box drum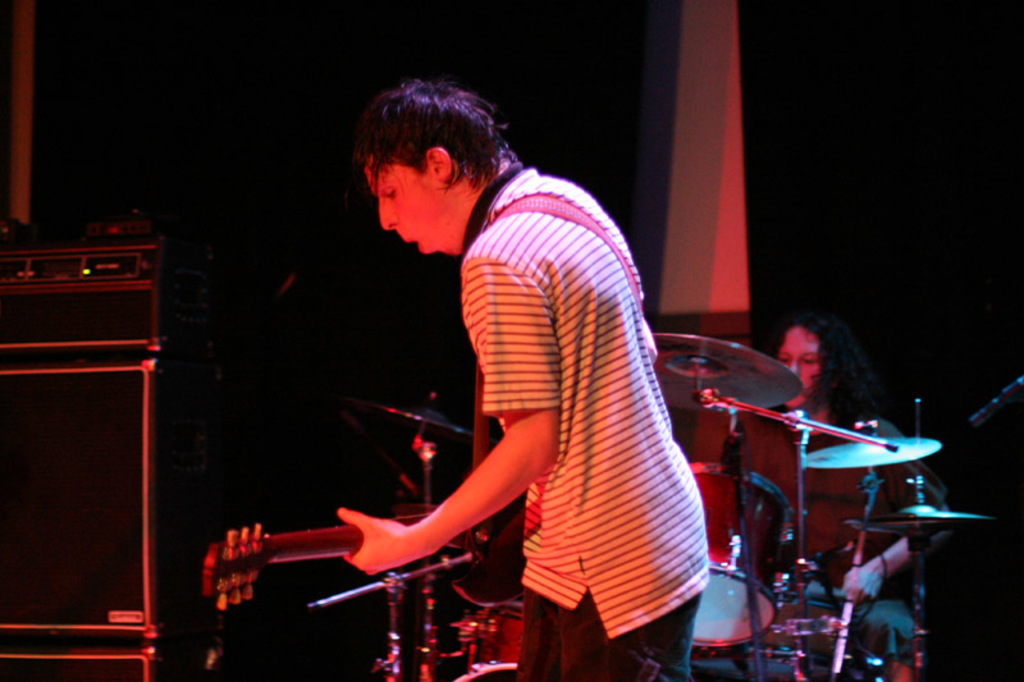
x1=691 y1=462 x2=799 y2=655
